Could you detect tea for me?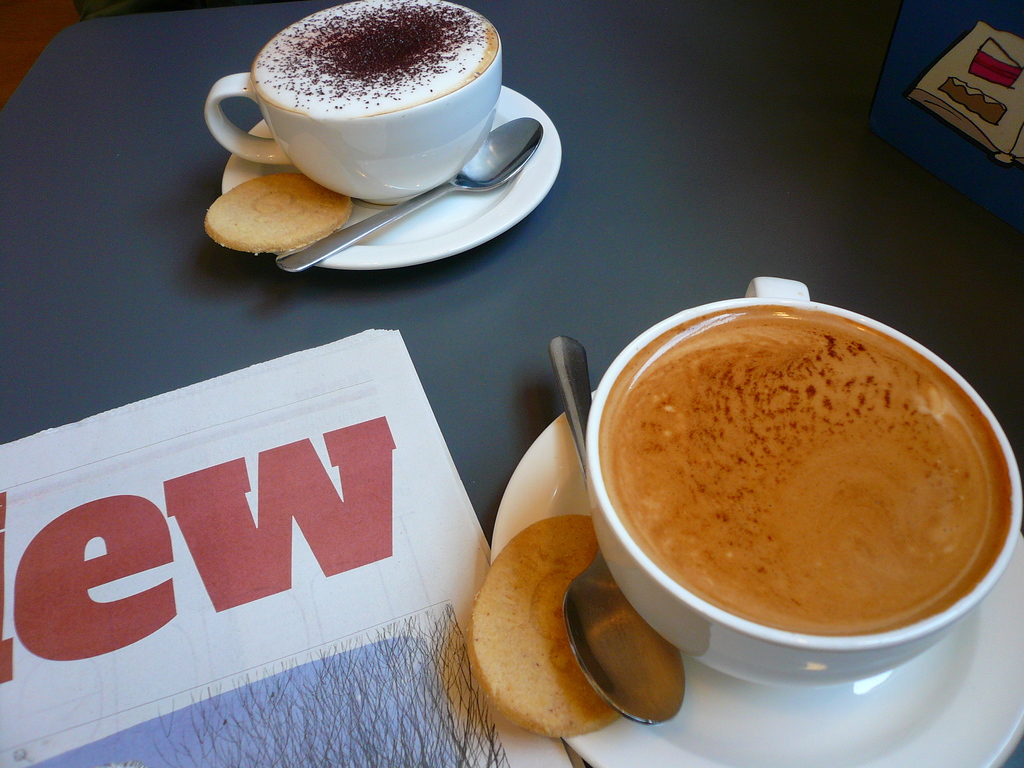
Detection result: detection(253, 0, 498, 116).
